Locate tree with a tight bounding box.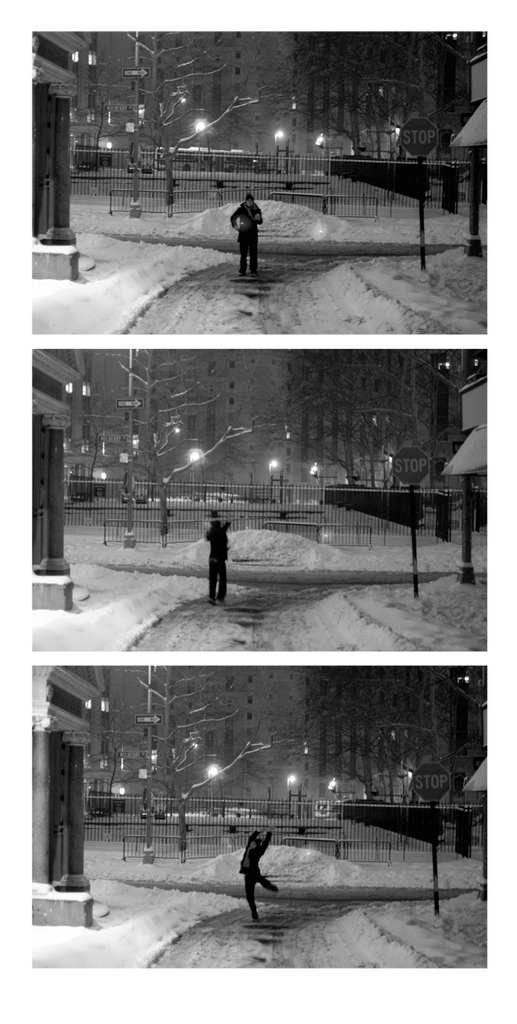
(x1=86, y1=667, x2=276, y2=856).
